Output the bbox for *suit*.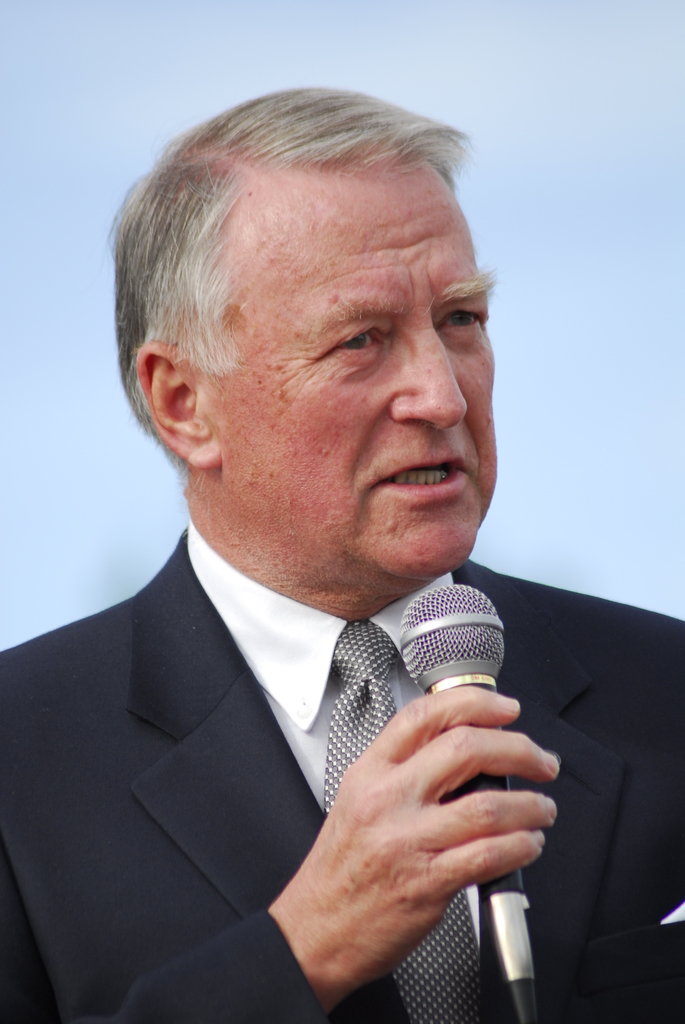
86:596:596:1014.
